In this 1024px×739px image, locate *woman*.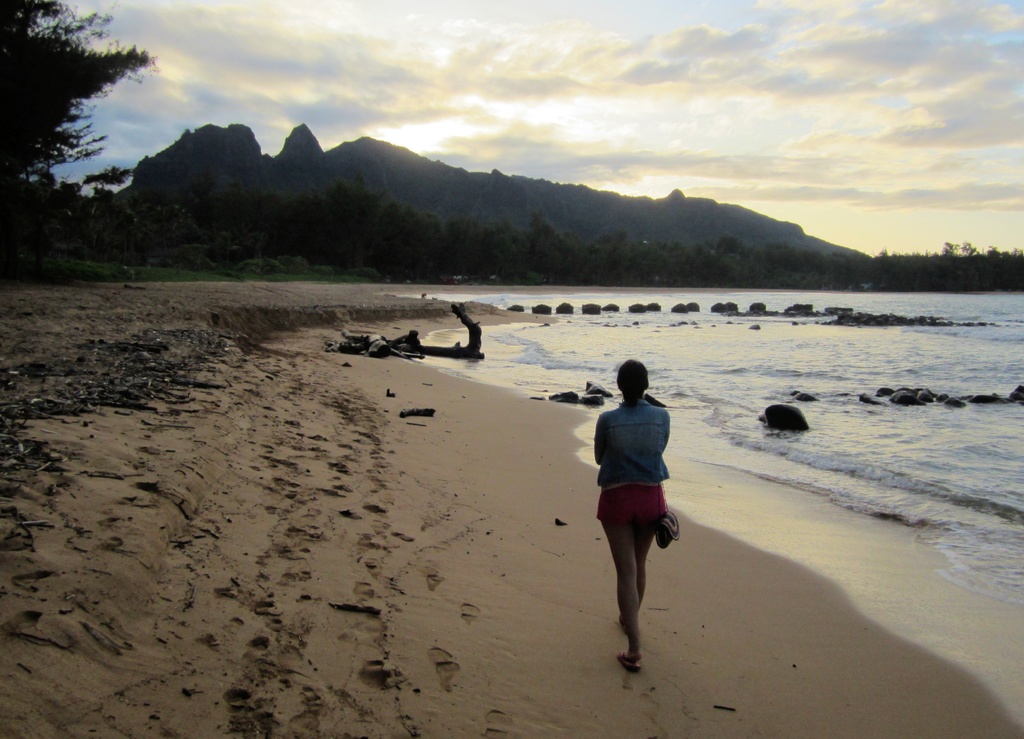
Bounding box: <box>582,344,687,664</box>.
